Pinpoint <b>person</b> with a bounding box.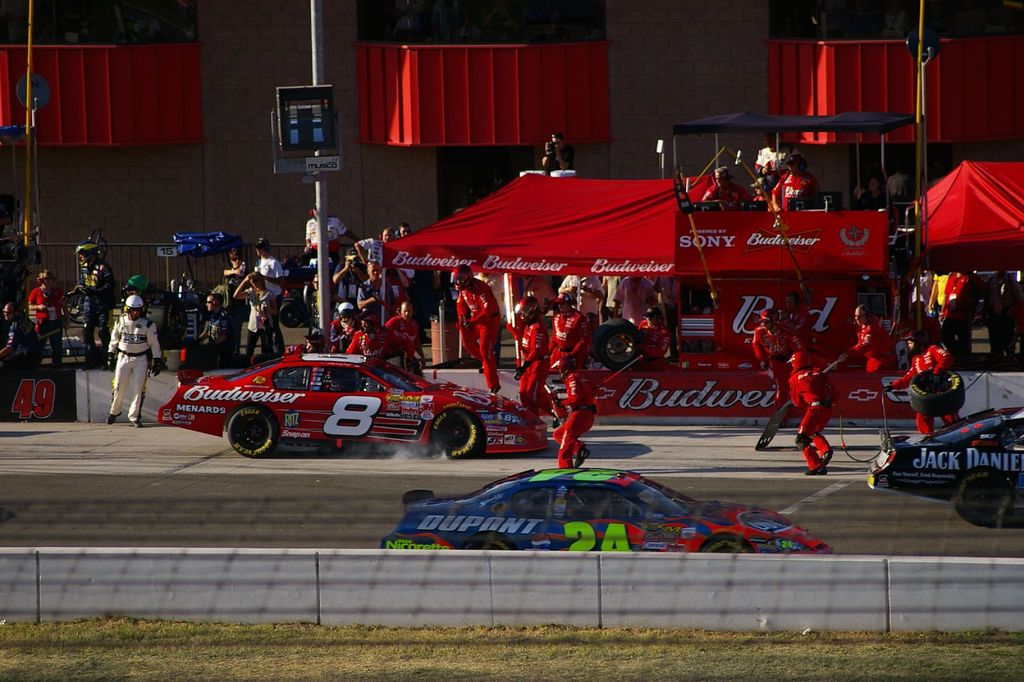
(x1=623, y1=305, x2=670, y2=372).
